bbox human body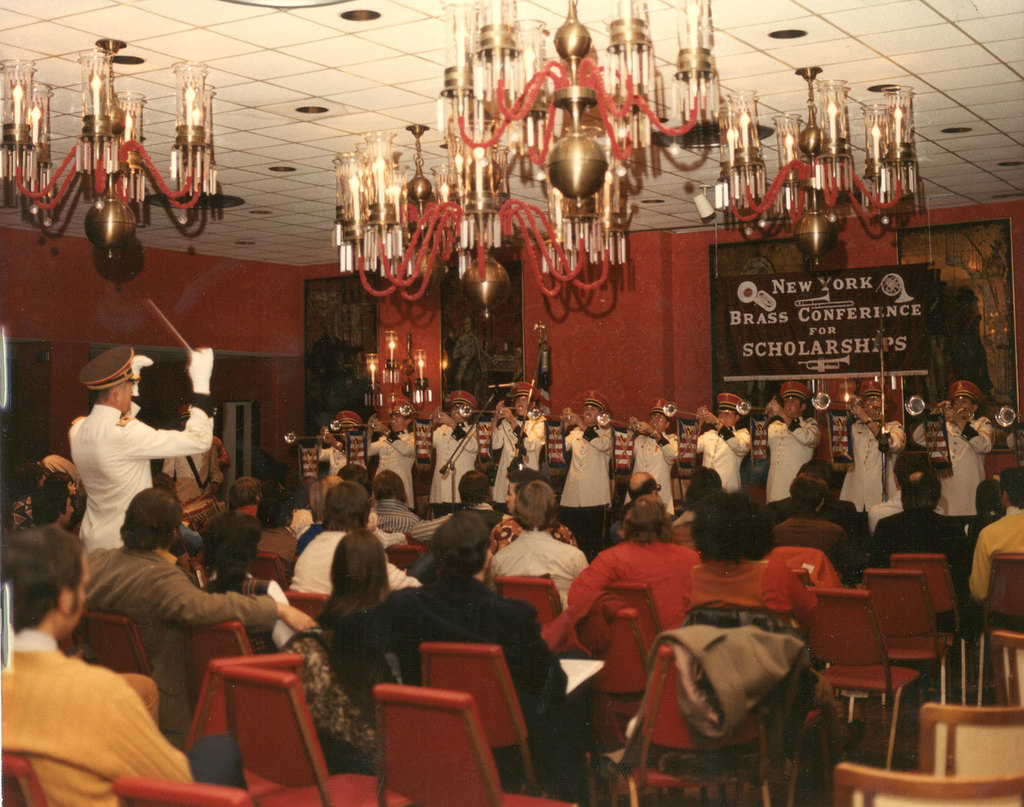
box(486, 399, 543, 519)
